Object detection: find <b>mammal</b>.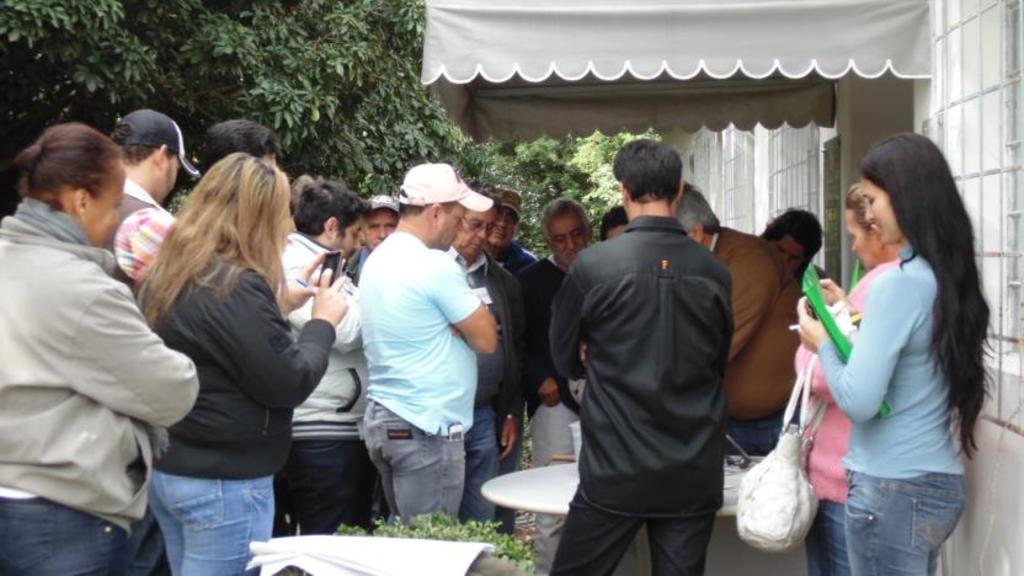
Rect(756, 204, 826, 290).
